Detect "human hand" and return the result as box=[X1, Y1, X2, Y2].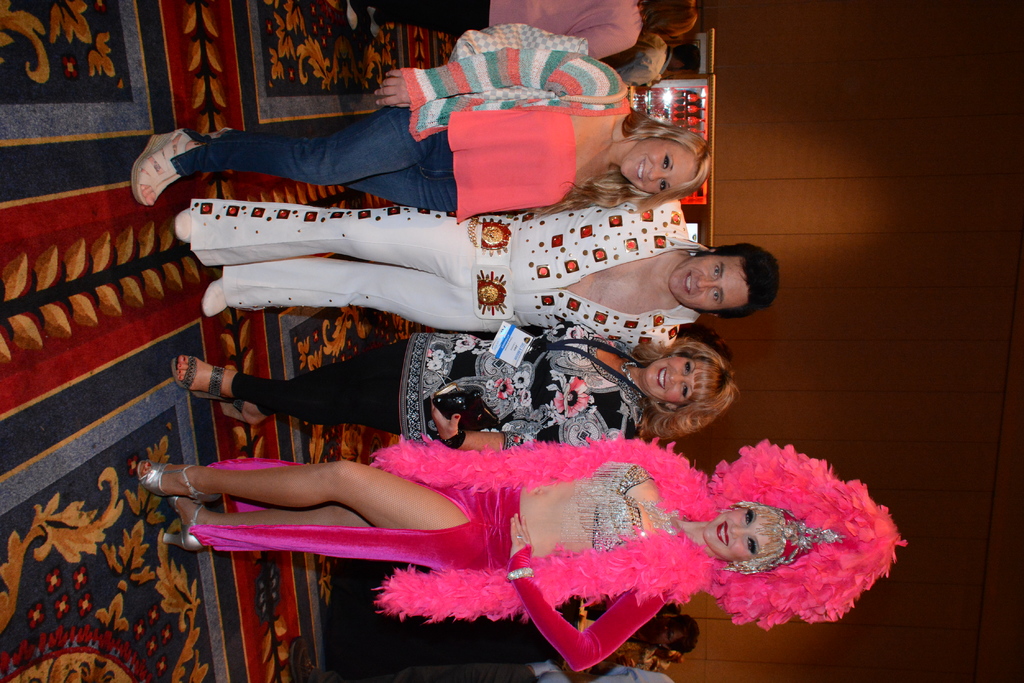
box=[433, 383, 460, 444].
